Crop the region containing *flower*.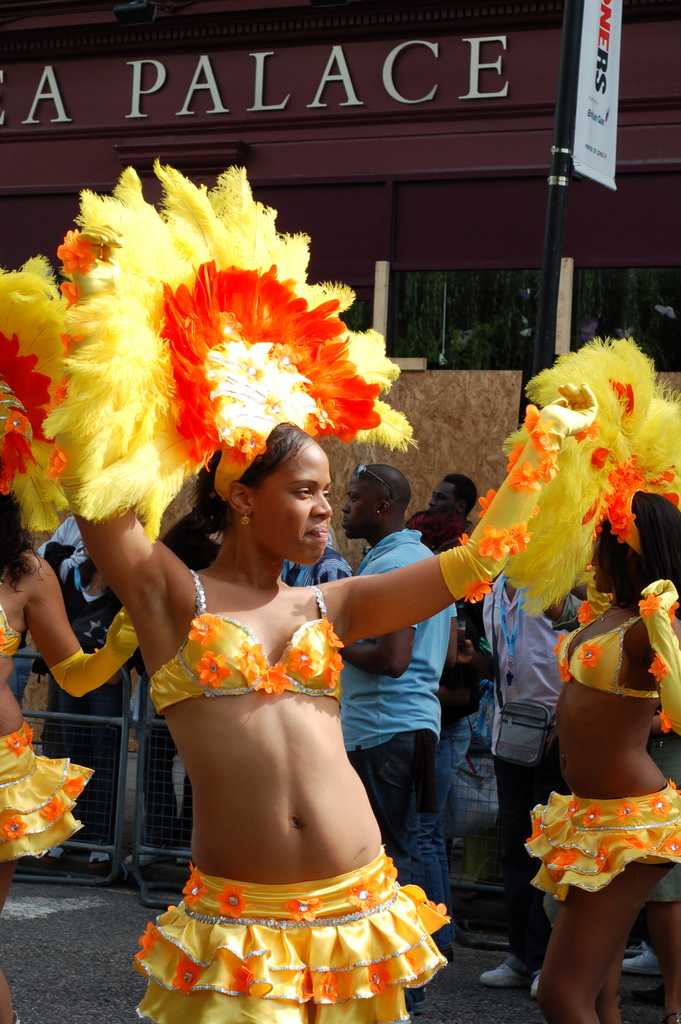
Crop region: left=63, top=774, right=84, bottom=799.
